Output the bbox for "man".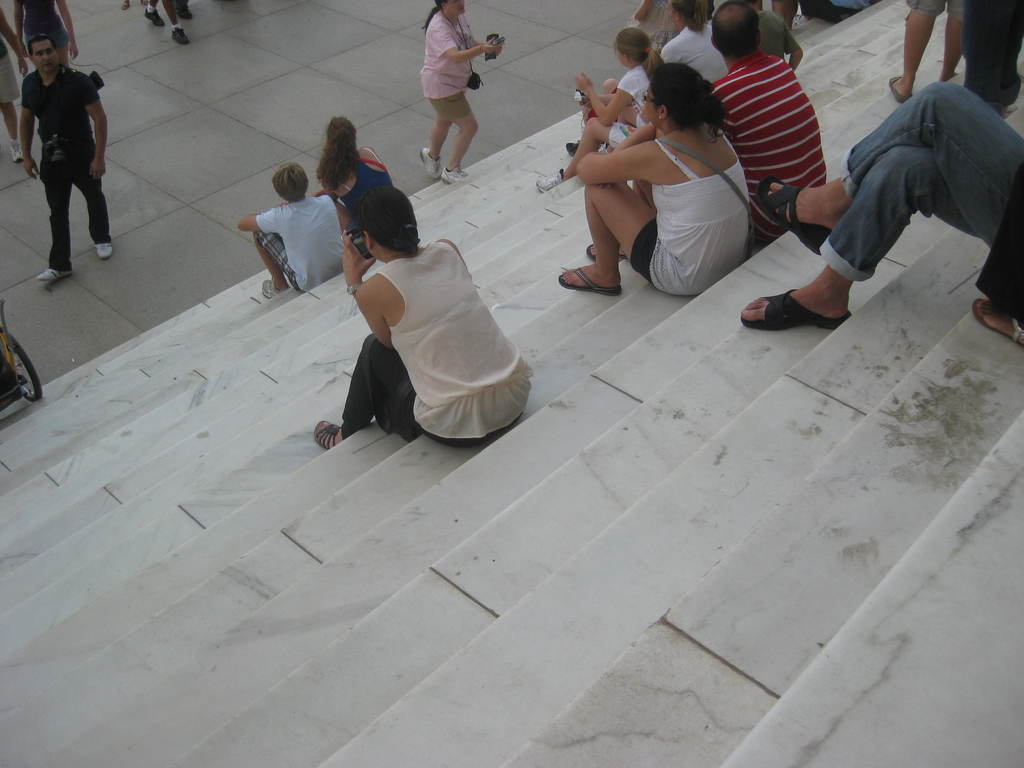
20, 34, 115, 288.
